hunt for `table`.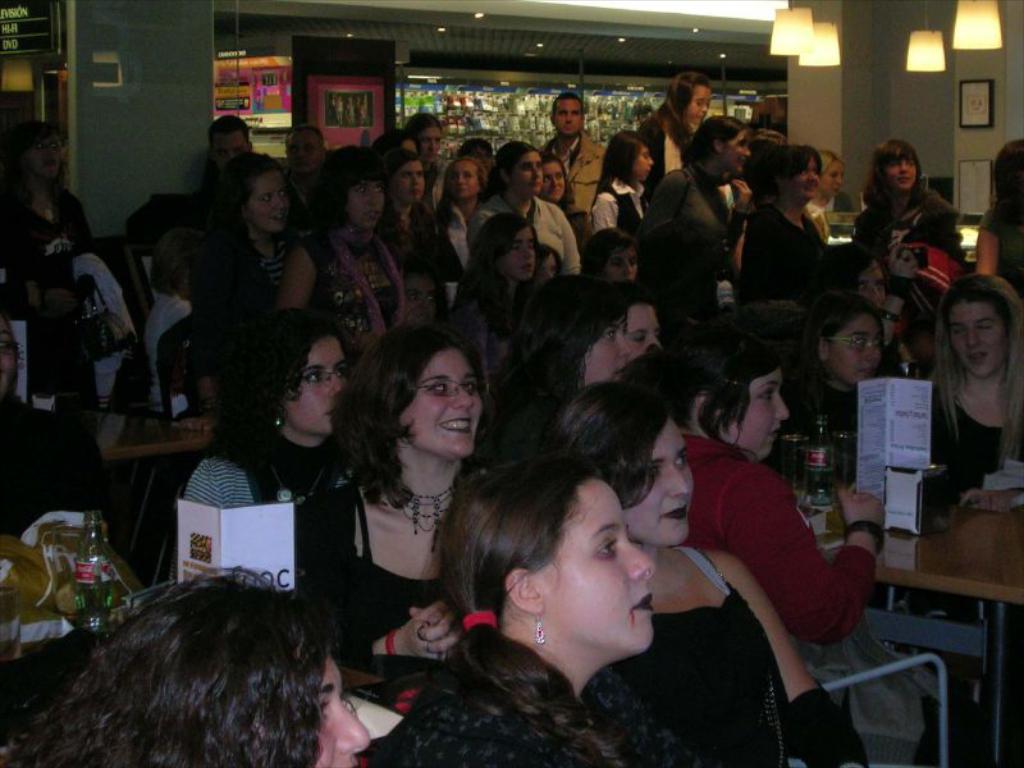
Hunted down at bbox(831, 507, 1023, 767).
